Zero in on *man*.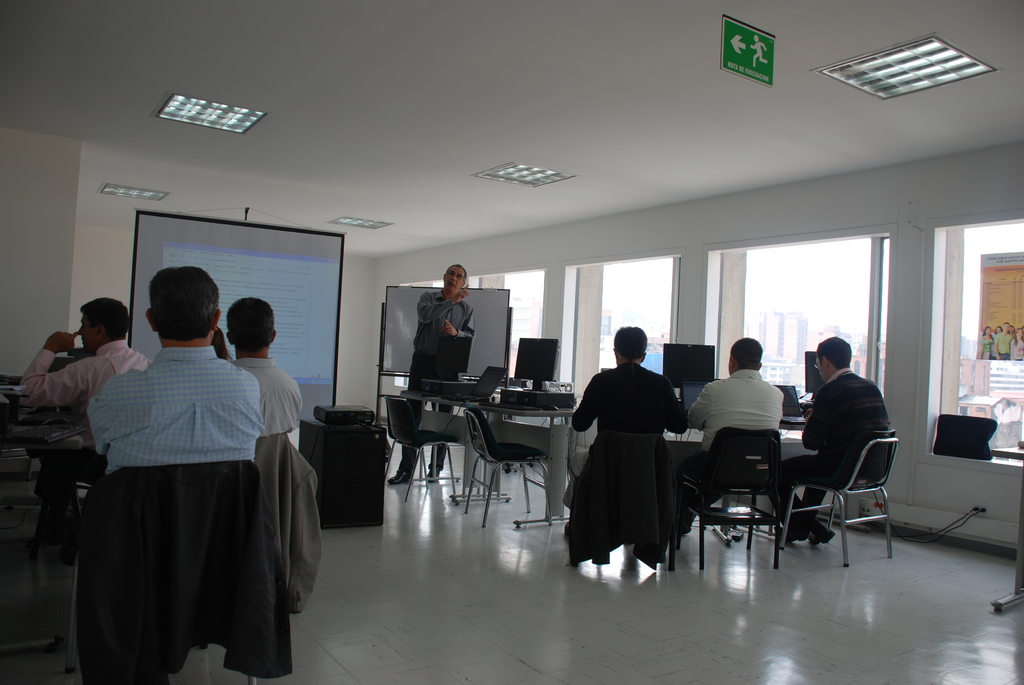
Zeroed in: bbox=[762, 332, 889, 547].
